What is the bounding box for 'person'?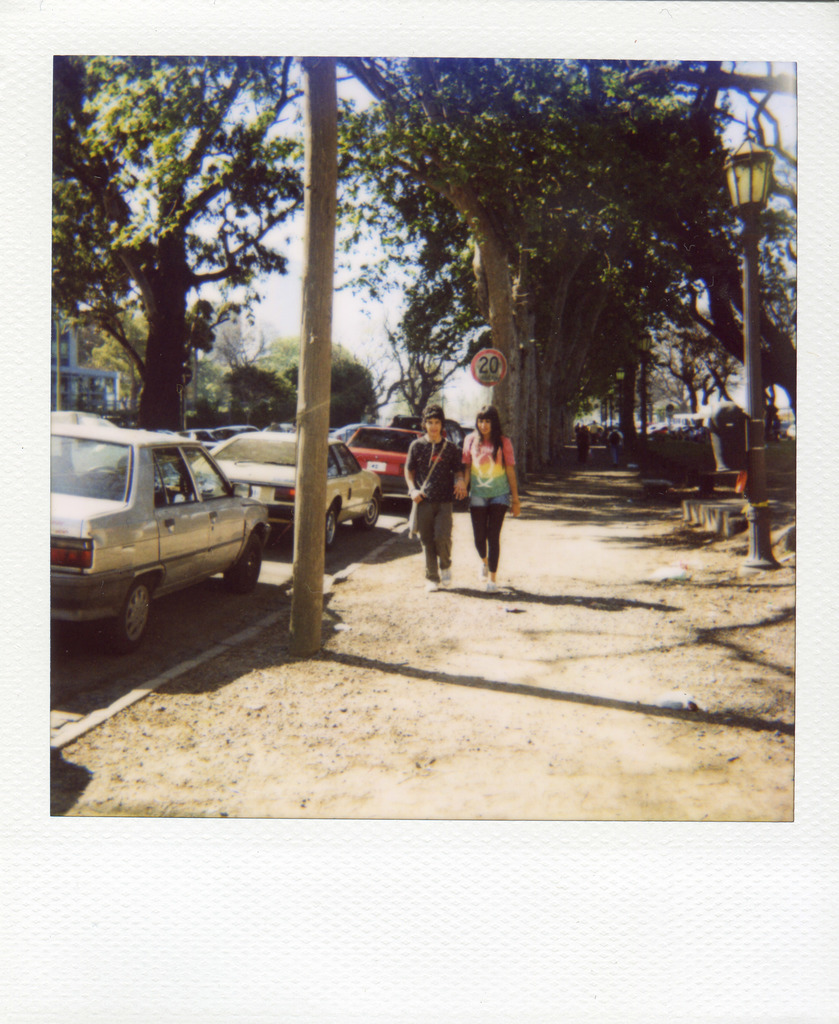
458:395:536:564.
